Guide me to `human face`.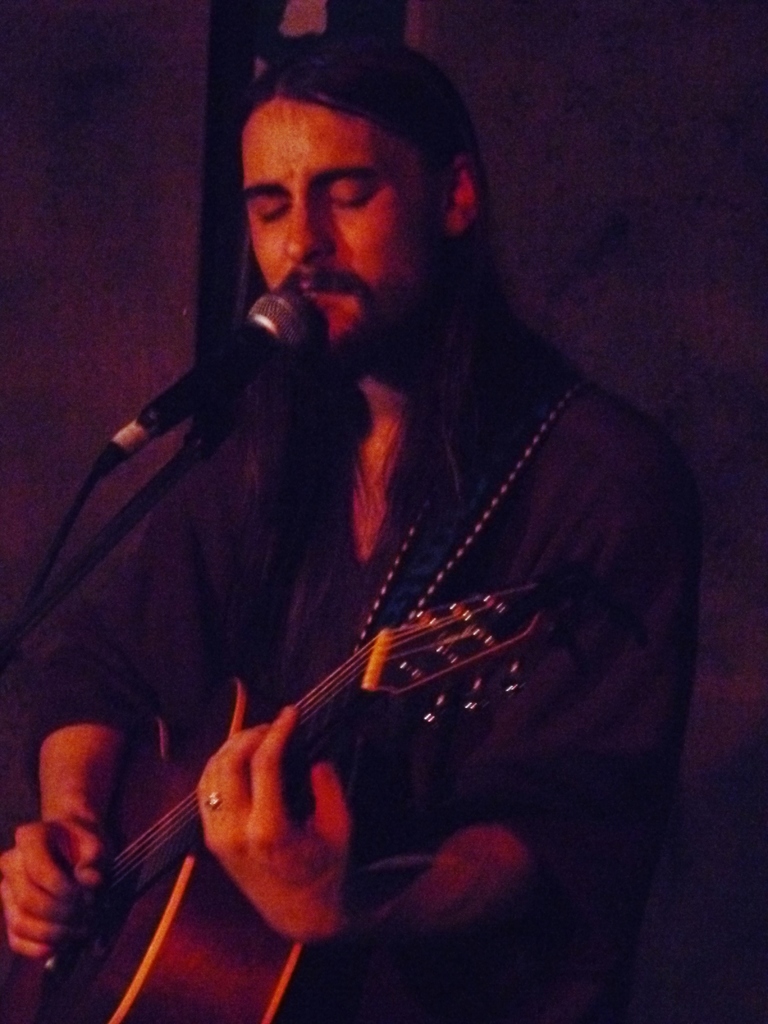
Guidance: <box>248,95,446,349</box>.
